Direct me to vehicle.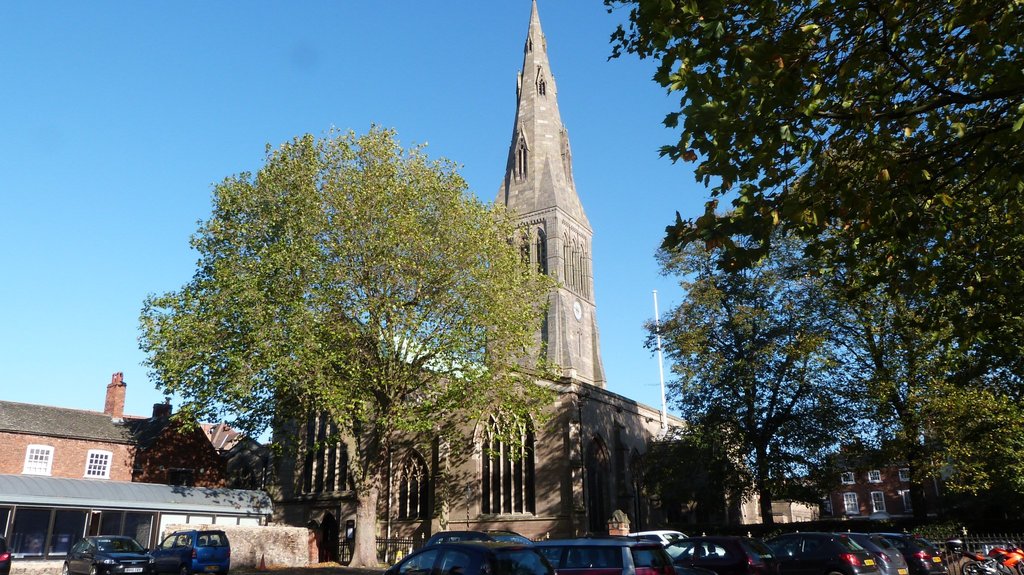
Direction: 961,548,1023,574.
